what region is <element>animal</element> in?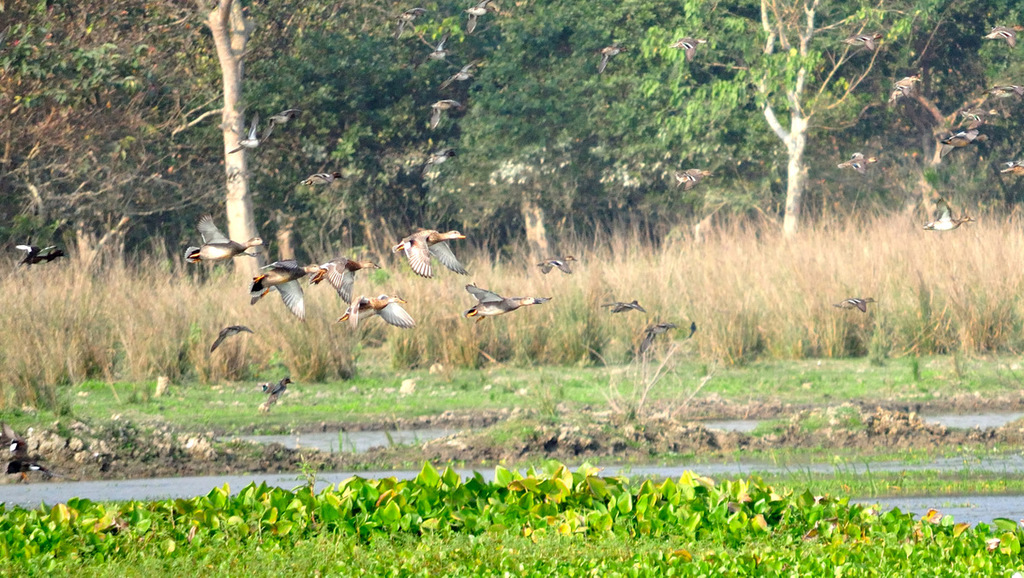
BBox(5, 442, 44, 473).
